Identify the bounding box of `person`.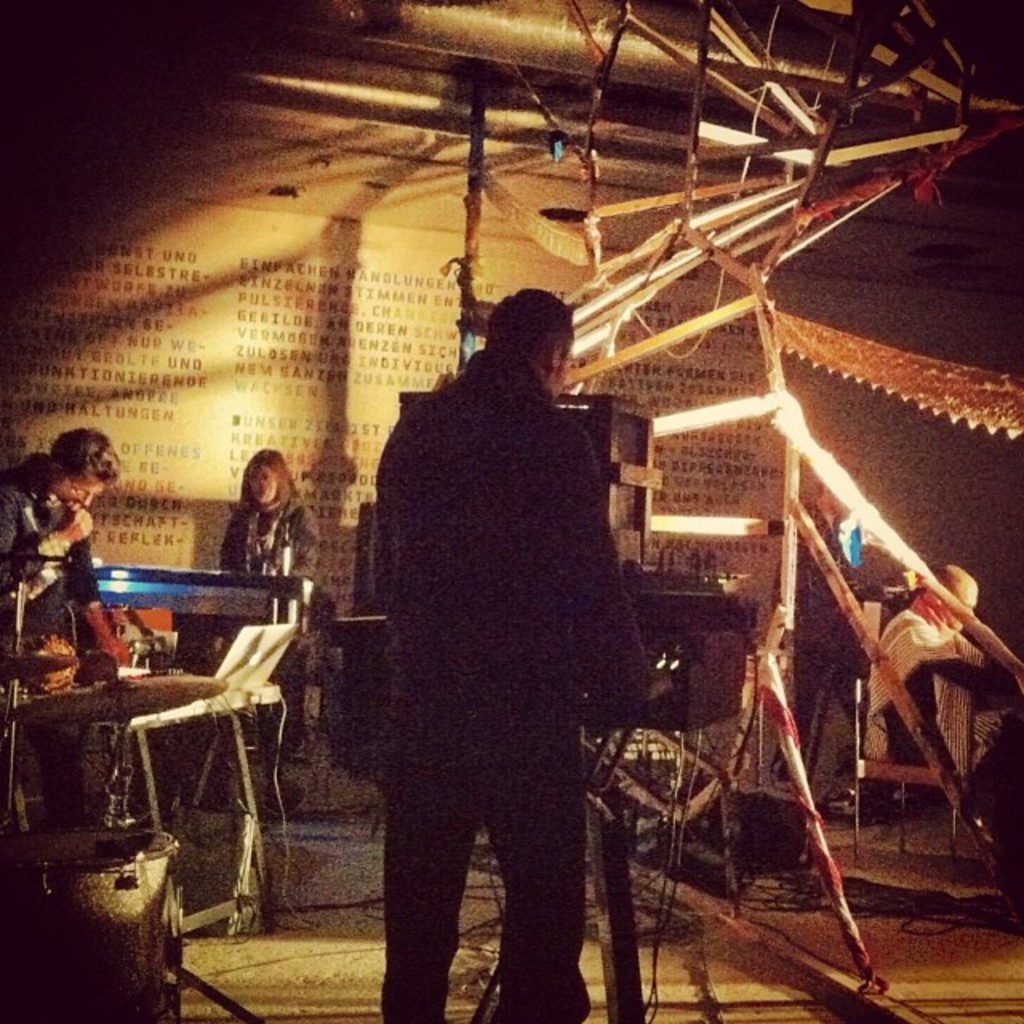
x1=222, y1=446, x2=310, y2=765.
